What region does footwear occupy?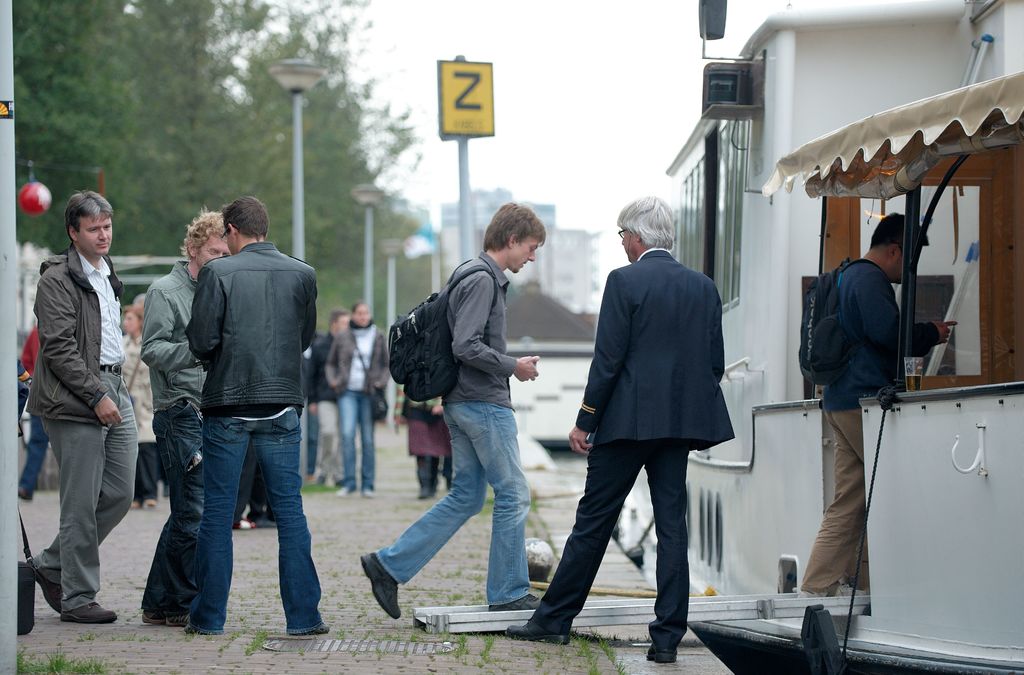
336 483 352 498.
